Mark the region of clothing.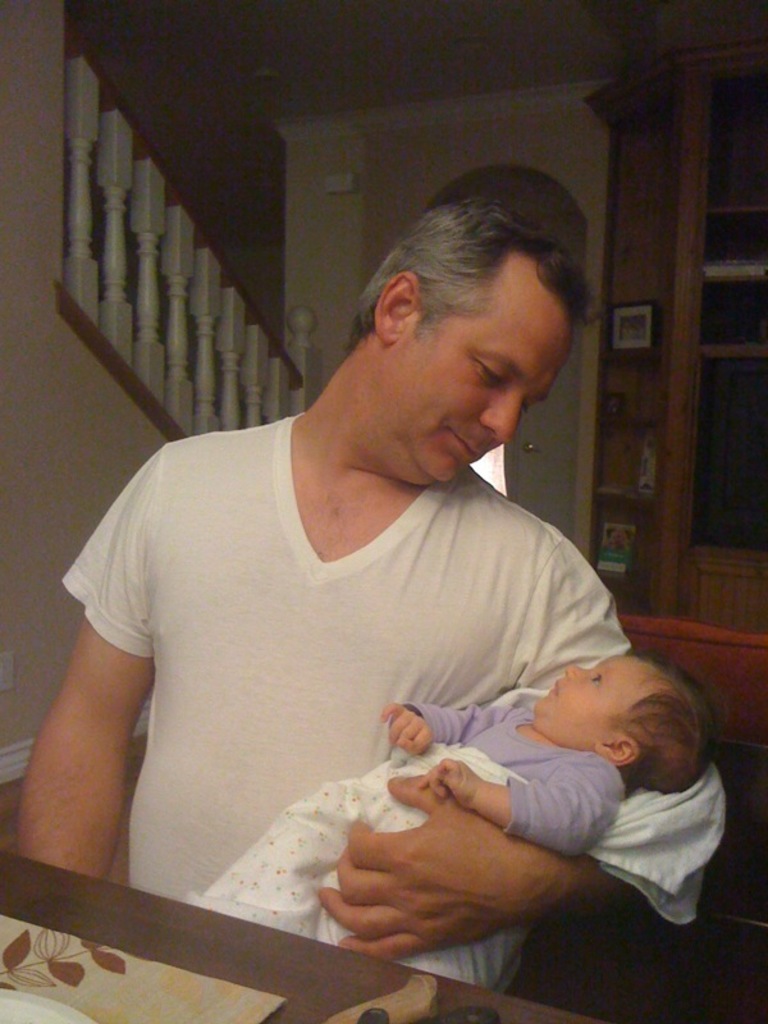
Region: select_region(0, 403, 687, 1023).
